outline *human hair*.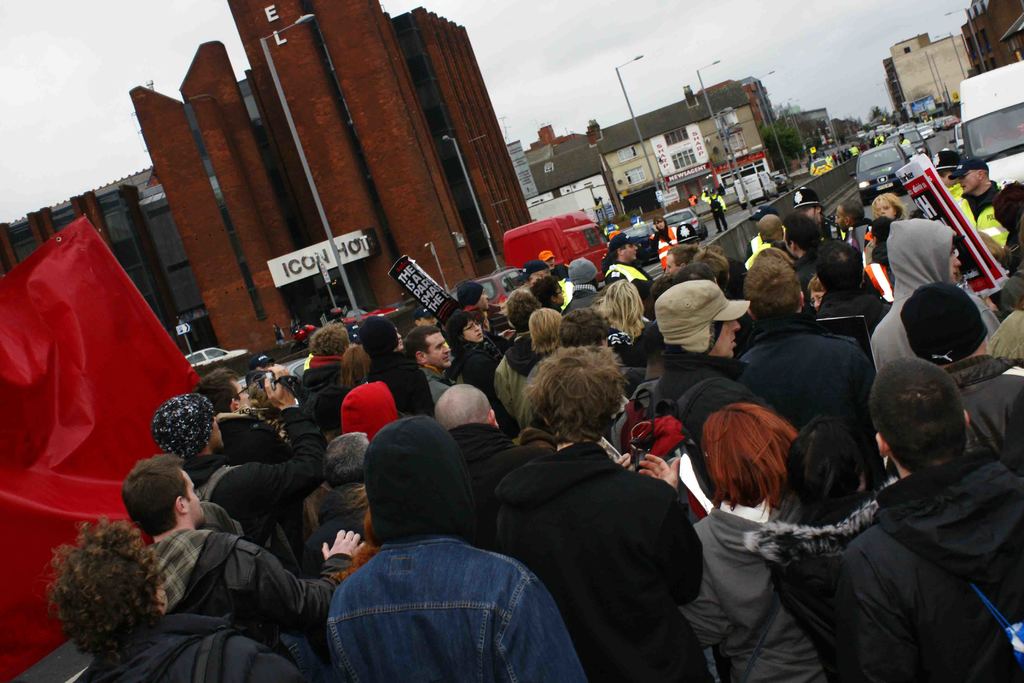
Outline: [left=402, top=319, right=442, bottom=369].
